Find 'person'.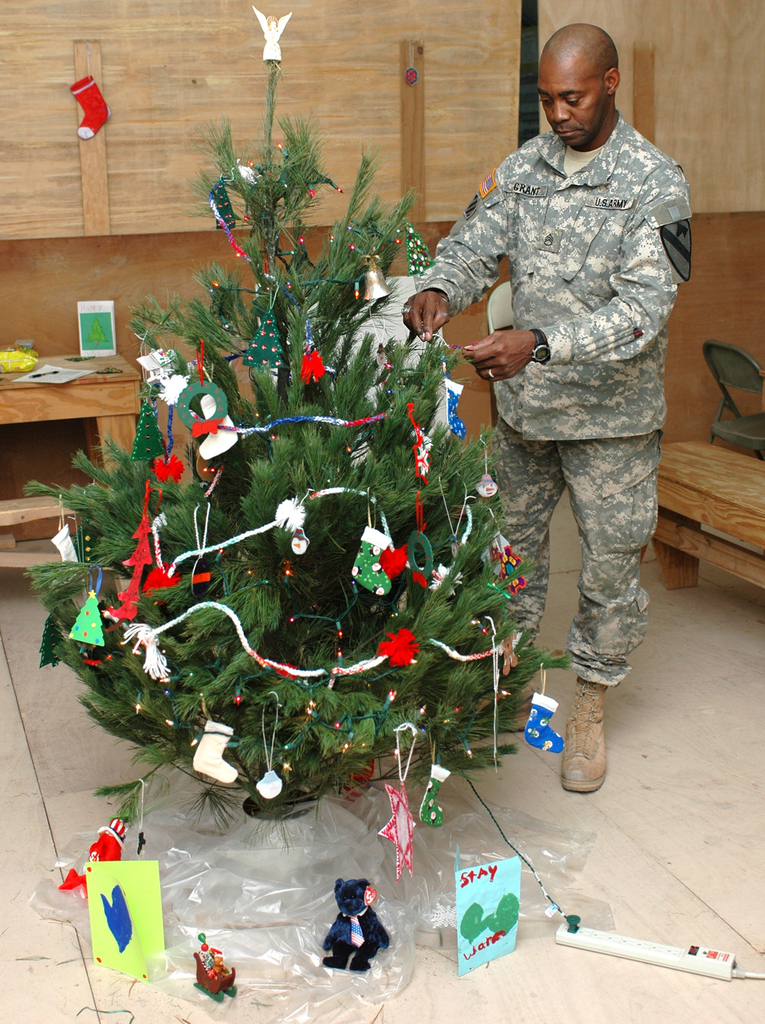
bbox(418, 26, 689, 821).
